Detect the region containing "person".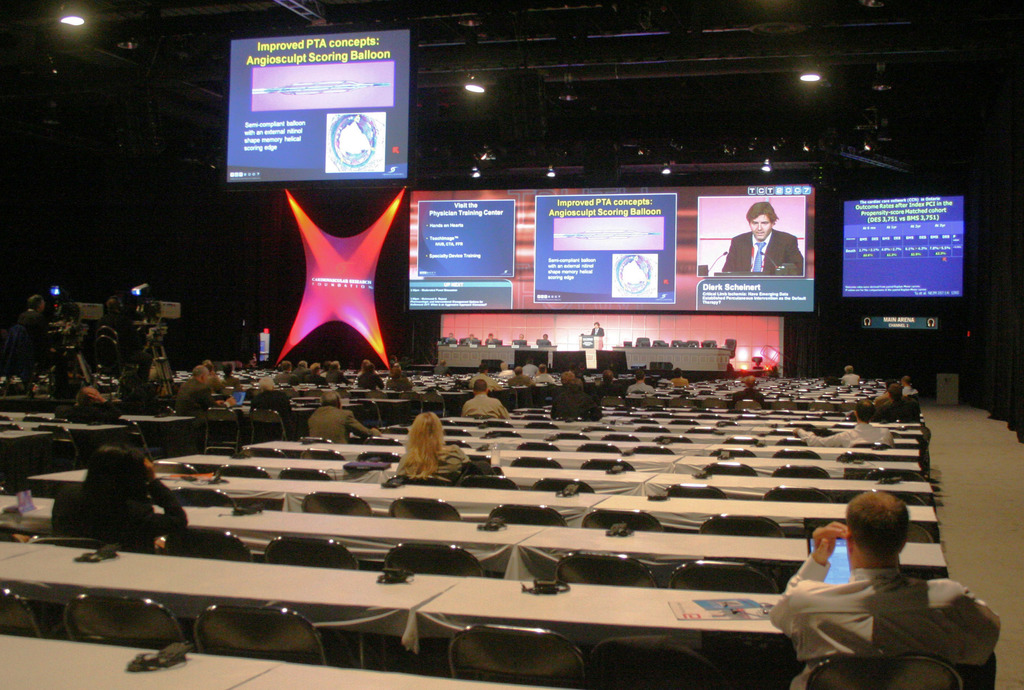
pyautogui.locateOnScreen(769, 488, 1003, 689).
